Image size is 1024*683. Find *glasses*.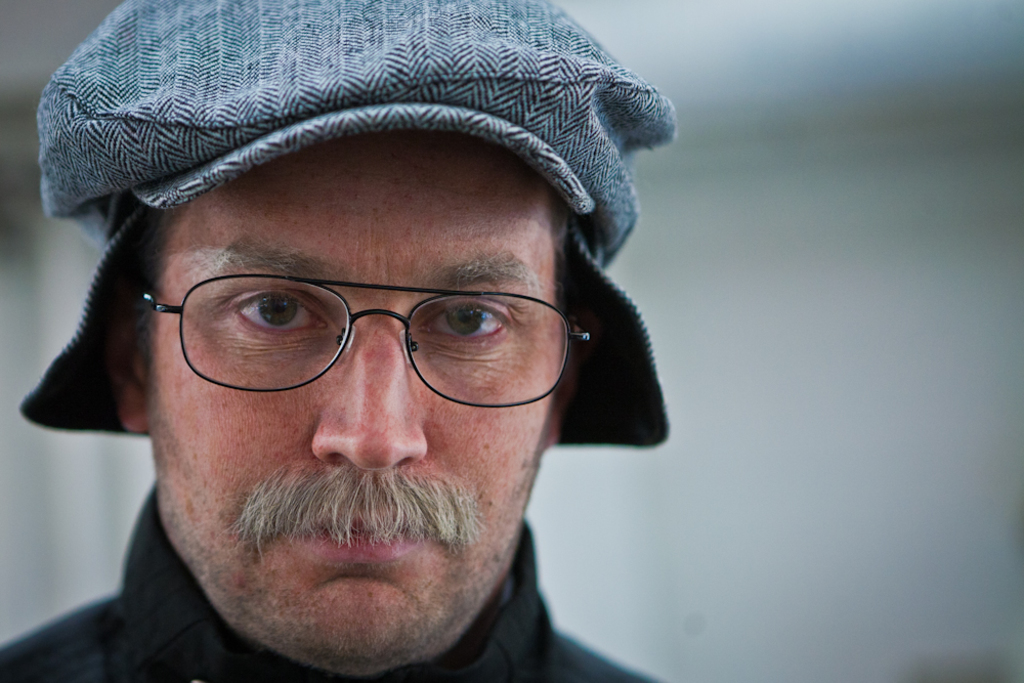
100,239,570,396.
